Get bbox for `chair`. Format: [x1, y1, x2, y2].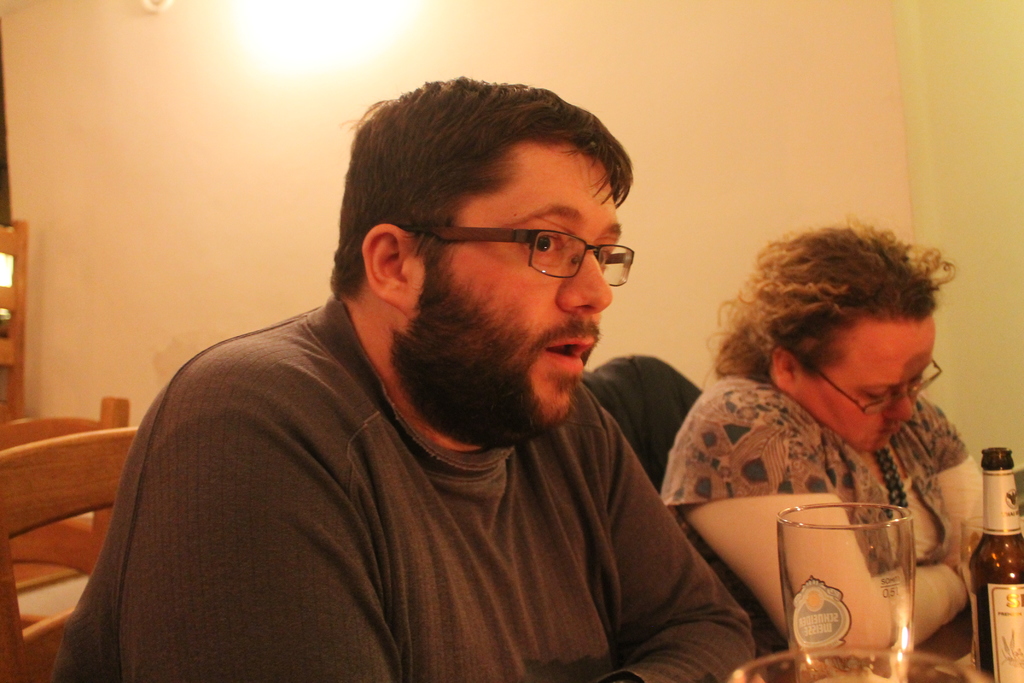
[0, 423, 140, 682].
